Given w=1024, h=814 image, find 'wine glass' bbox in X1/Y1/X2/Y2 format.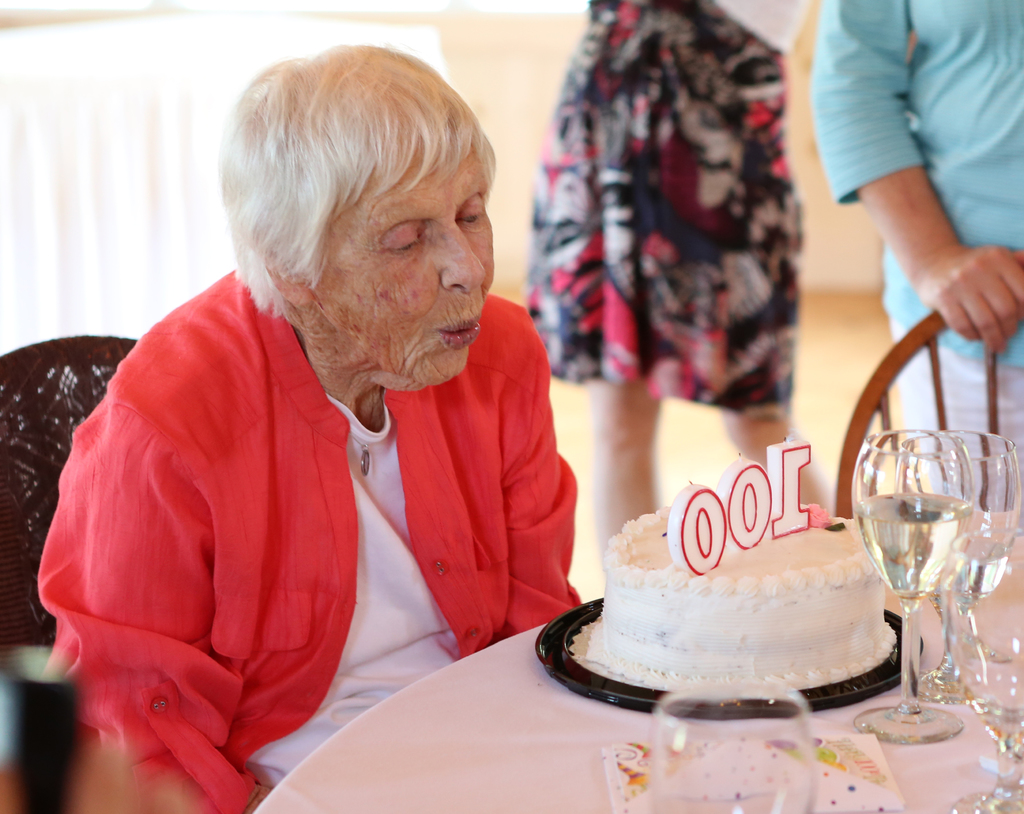
850/427/972/745.
